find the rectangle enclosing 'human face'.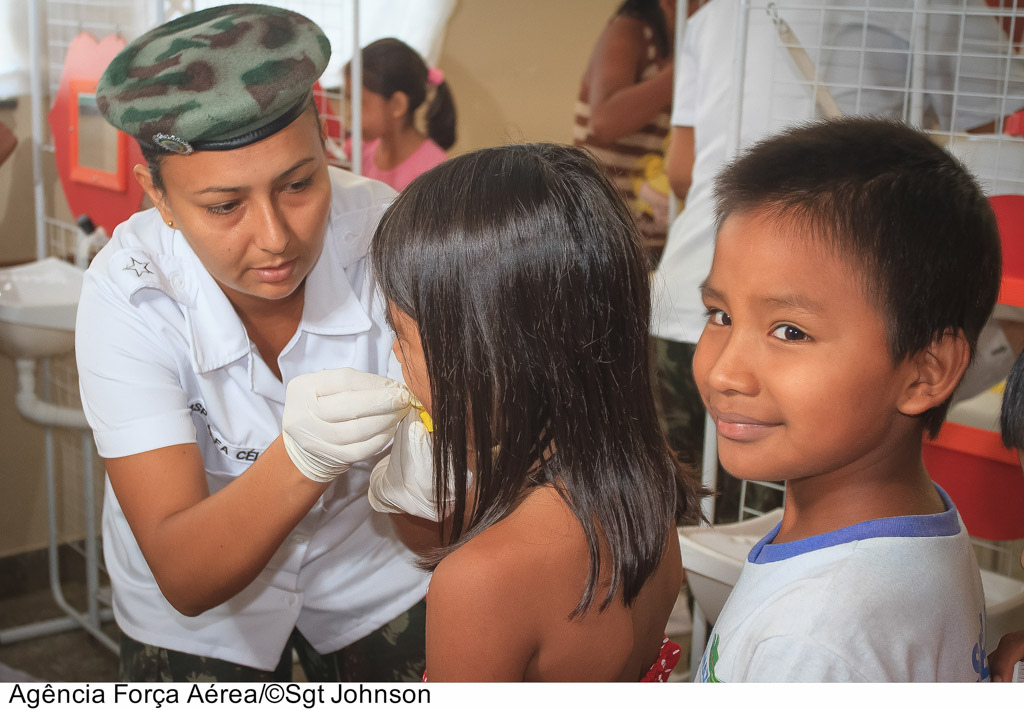
bbox(686, 199, 898, 483).
